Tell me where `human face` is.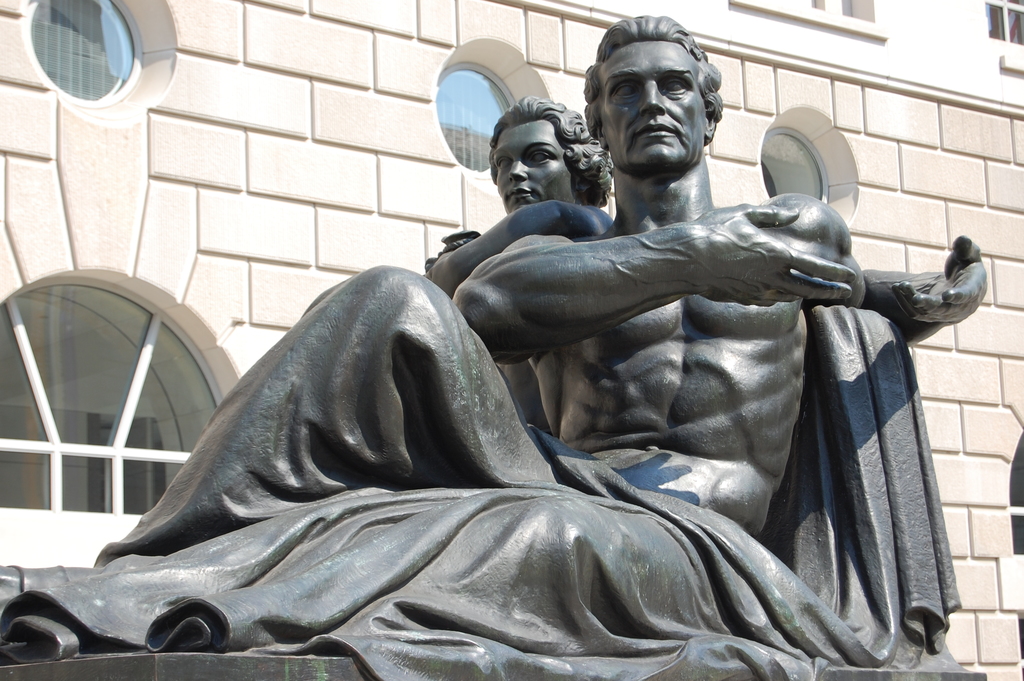
`human face` is at pyautogui.locateOnScreen(490, 119, 586, 214).
